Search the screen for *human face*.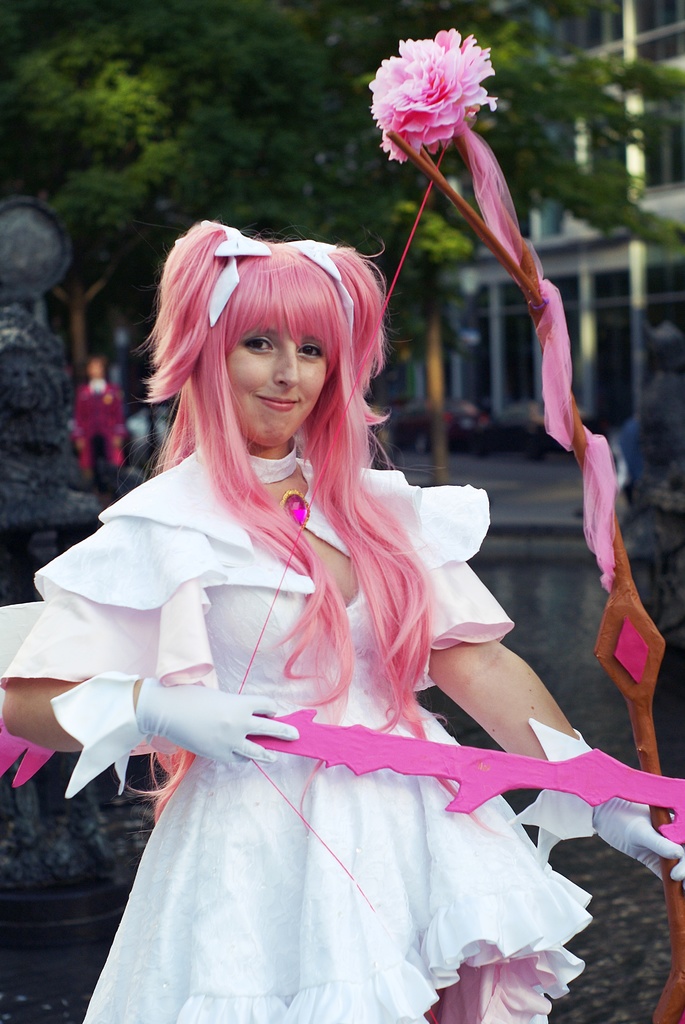
Found at 221, 307, 333, 456.
